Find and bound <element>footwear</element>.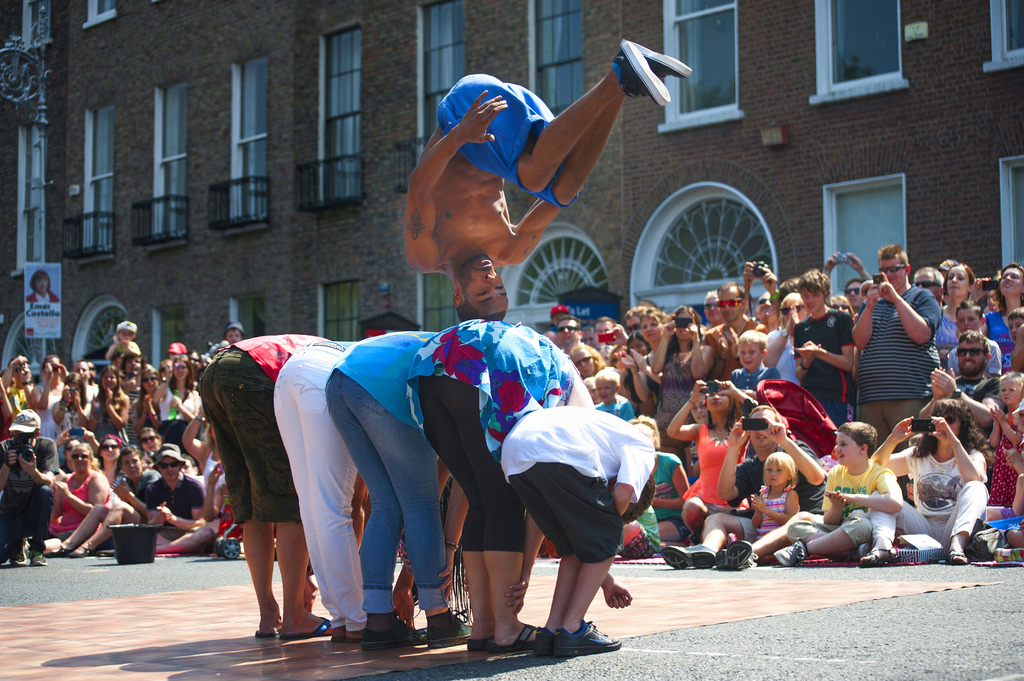
Bound: 772,541,807,566.
